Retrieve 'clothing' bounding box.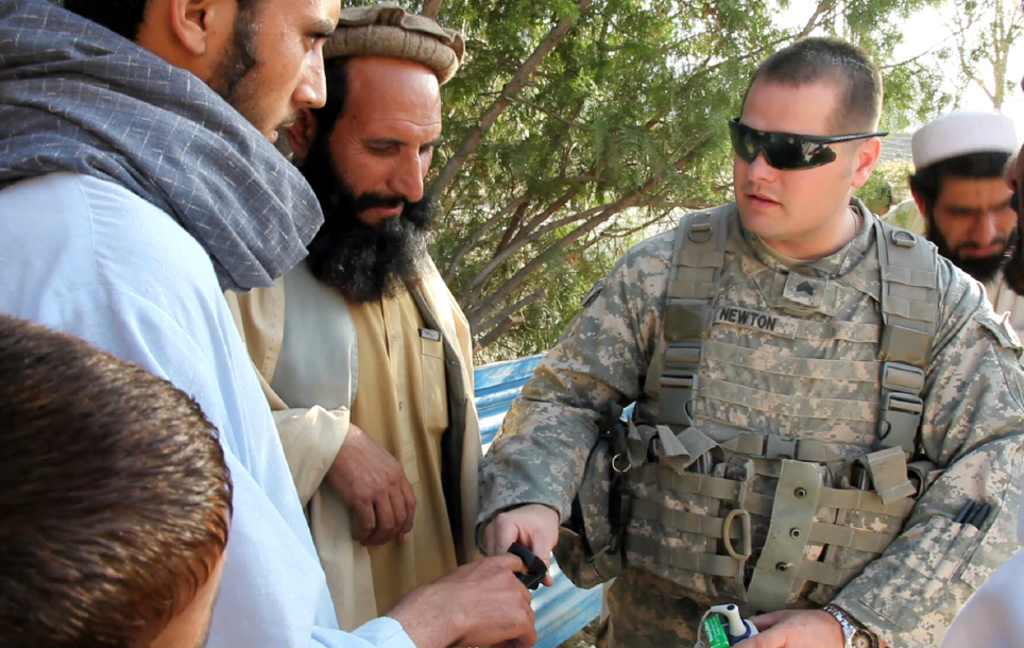
Bounding box: left=0, top=0, right=422, bottom=647.
